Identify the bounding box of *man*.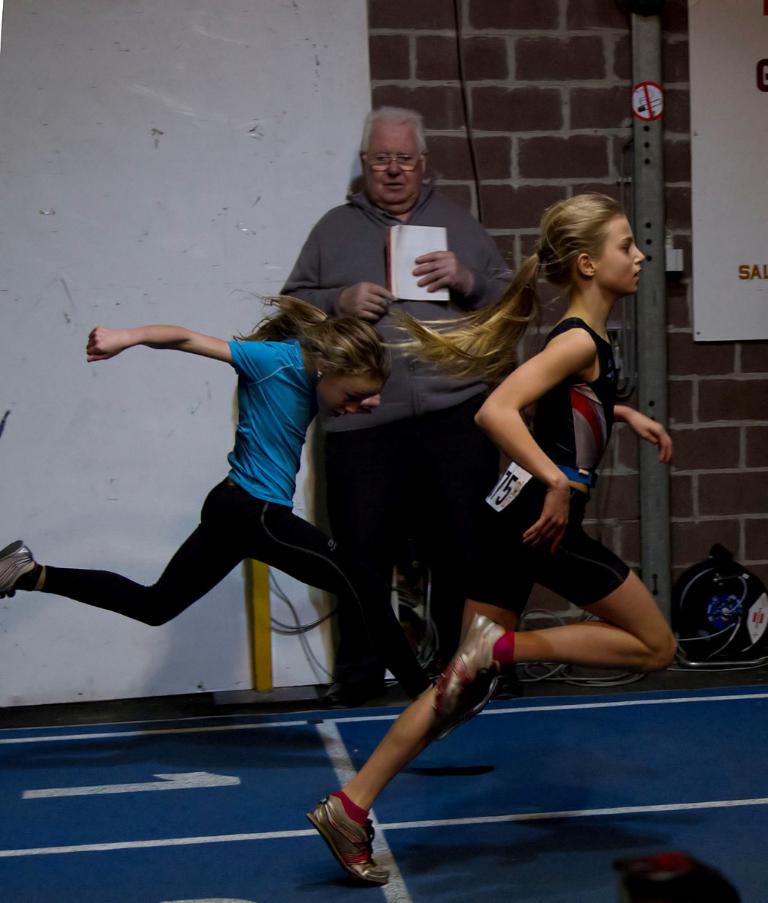
x1=278, y1=102, x2=517, y2=700.
